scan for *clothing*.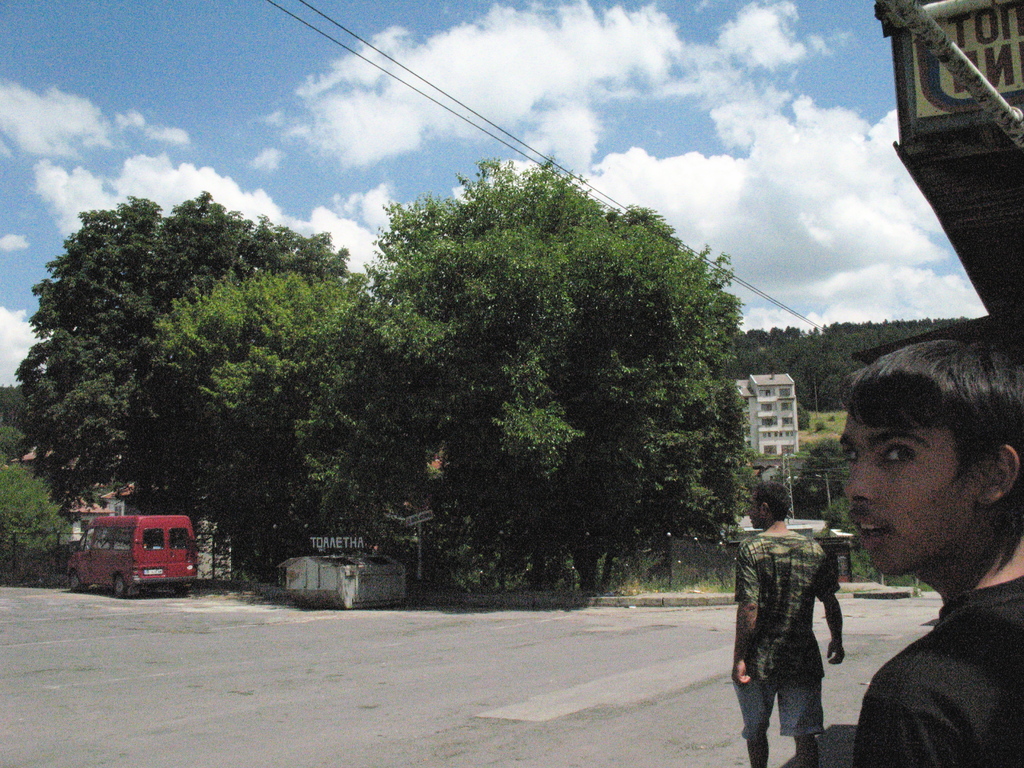
Scan result: locate(739, 531, 843, 676).
